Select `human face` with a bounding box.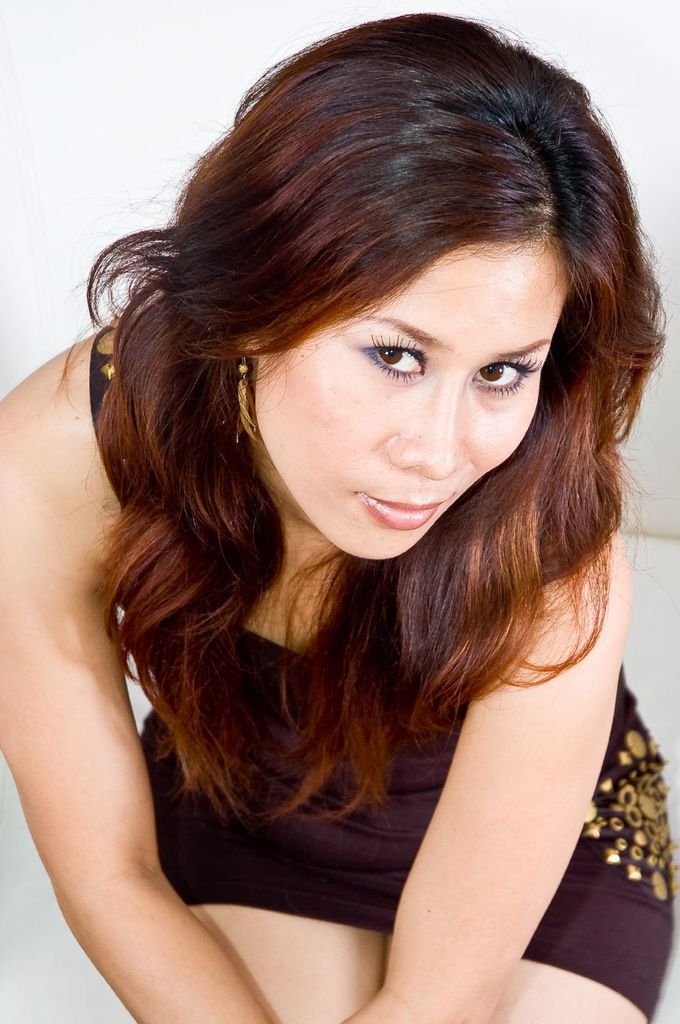
pyautogui.locateOnScreen(255, 239, 562, 561).
